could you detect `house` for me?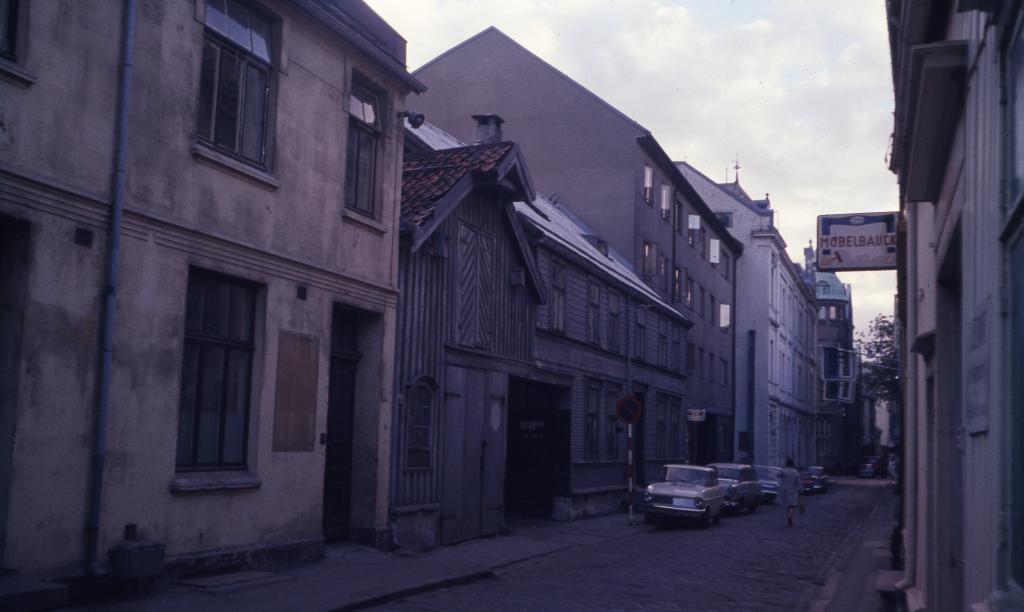
Detection result: pyautogui.locateOnScreen(417, 29, 738, 459).
